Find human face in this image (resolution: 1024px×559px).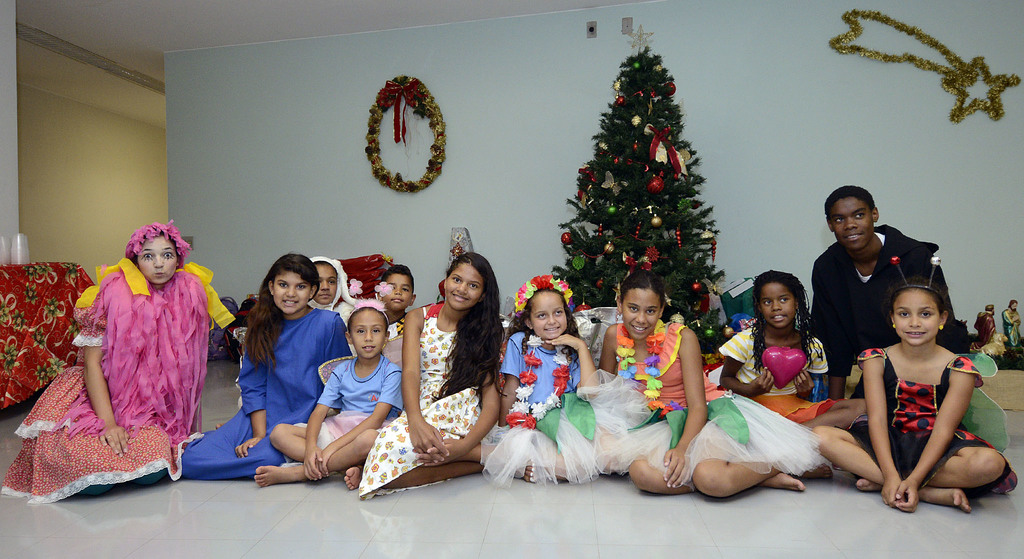
rect(382, 273, 415, 315).
